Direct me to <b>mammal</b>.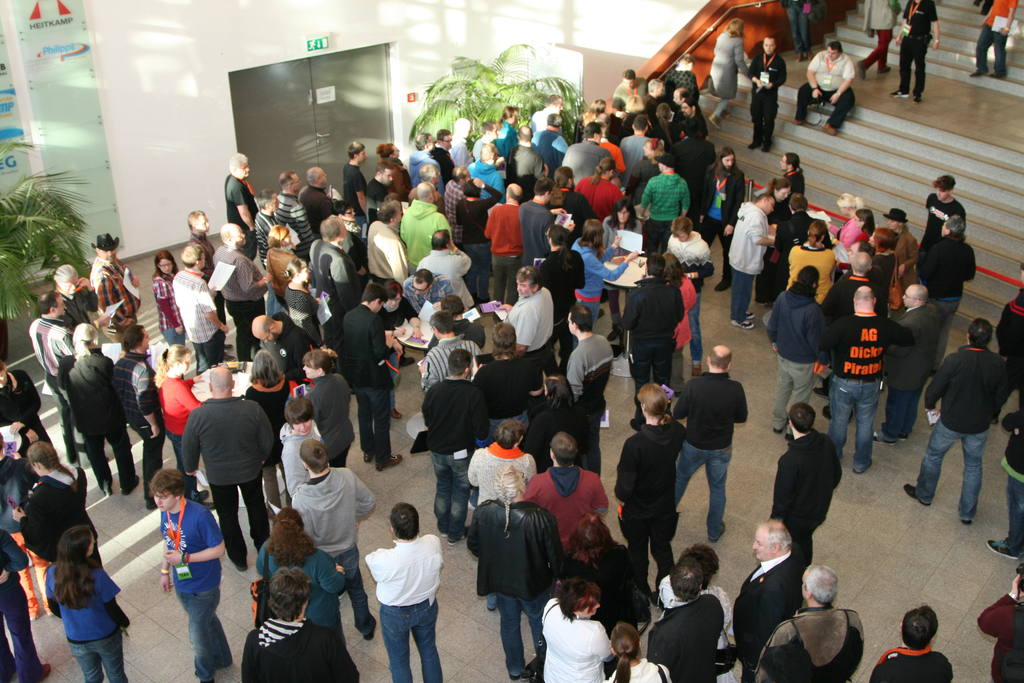
Direction: x1=474 y1=320 x2=546 y2=446.
